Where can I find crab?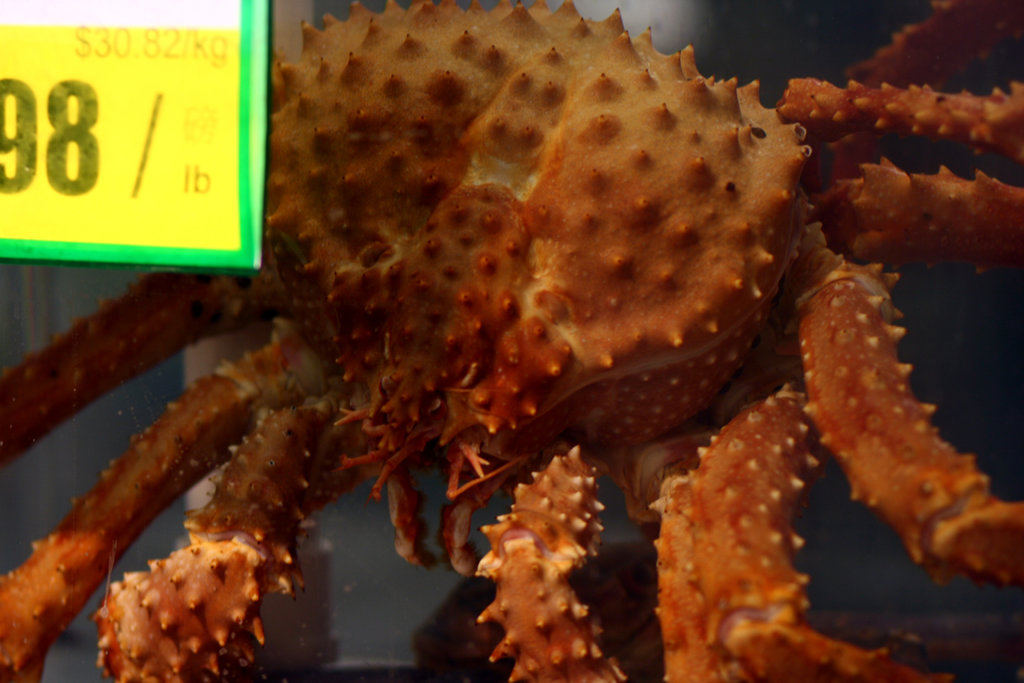
You can find it at x1=0 y1=0 x2=1023 y2=682.
